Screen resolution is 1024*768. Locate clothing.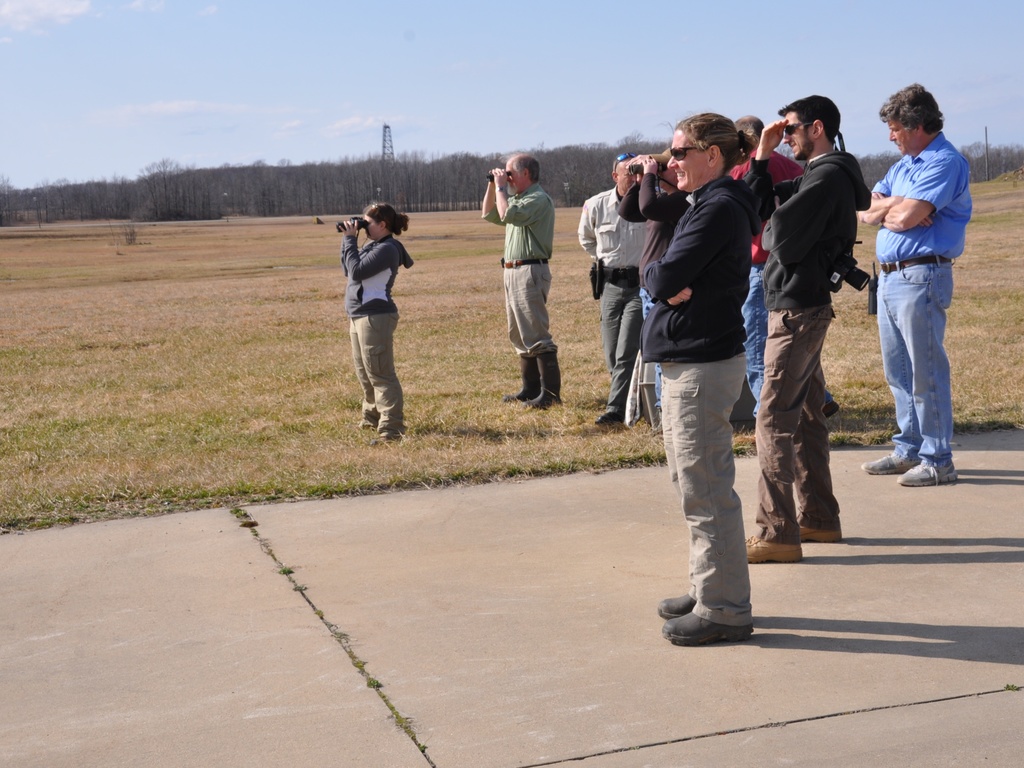
rect(616, 171, 691, 407).
